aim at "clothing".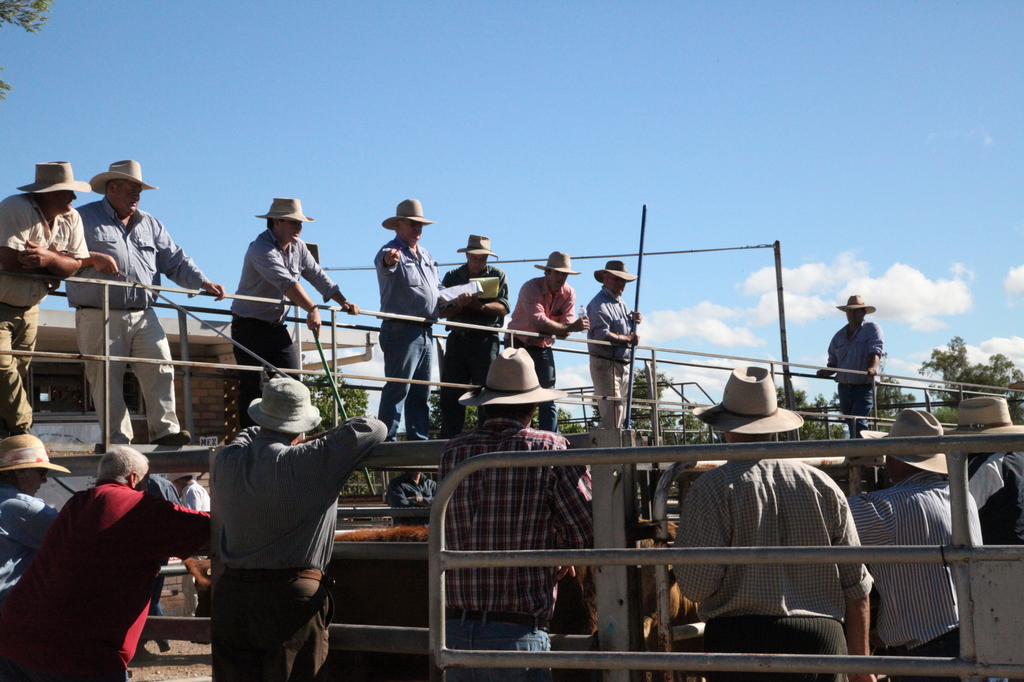
Aimed at BBox(509, 275, 573, 430).
